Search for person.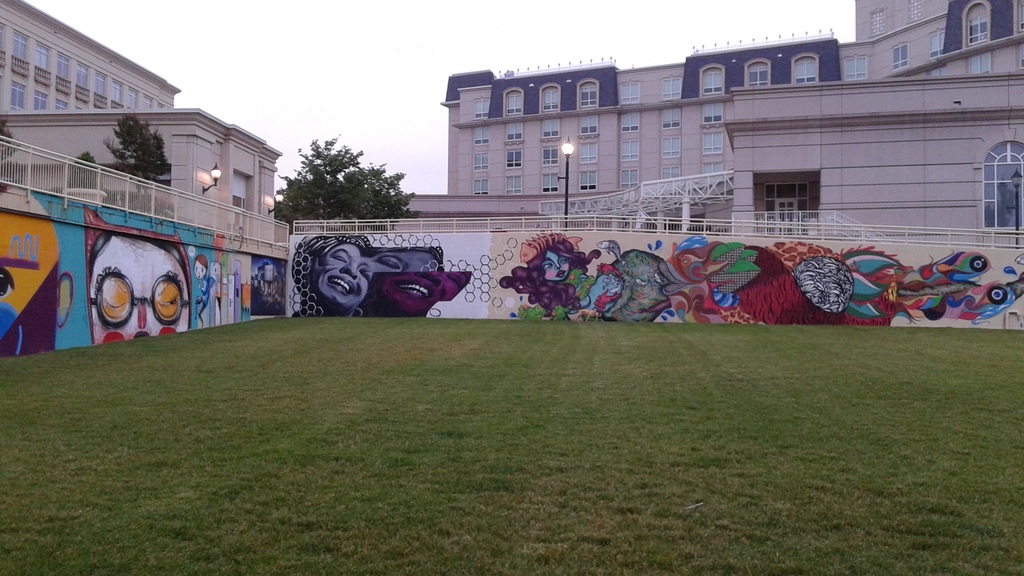
Found at Rect(84, 206, 193, 345).
